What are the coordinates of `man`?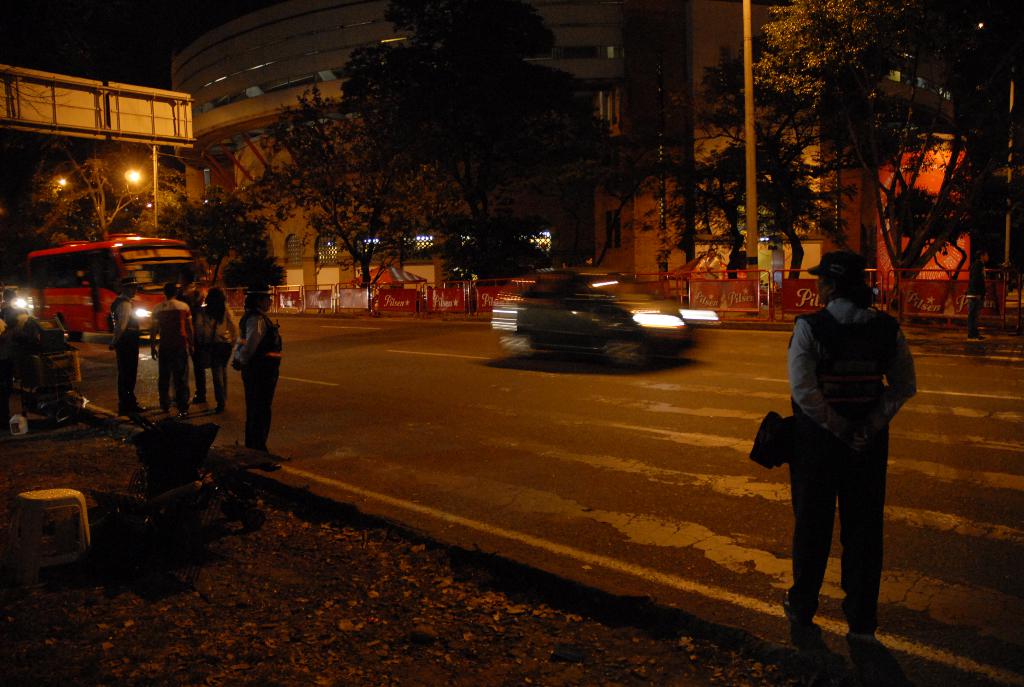
bbox(106, 278, 149, 416).
